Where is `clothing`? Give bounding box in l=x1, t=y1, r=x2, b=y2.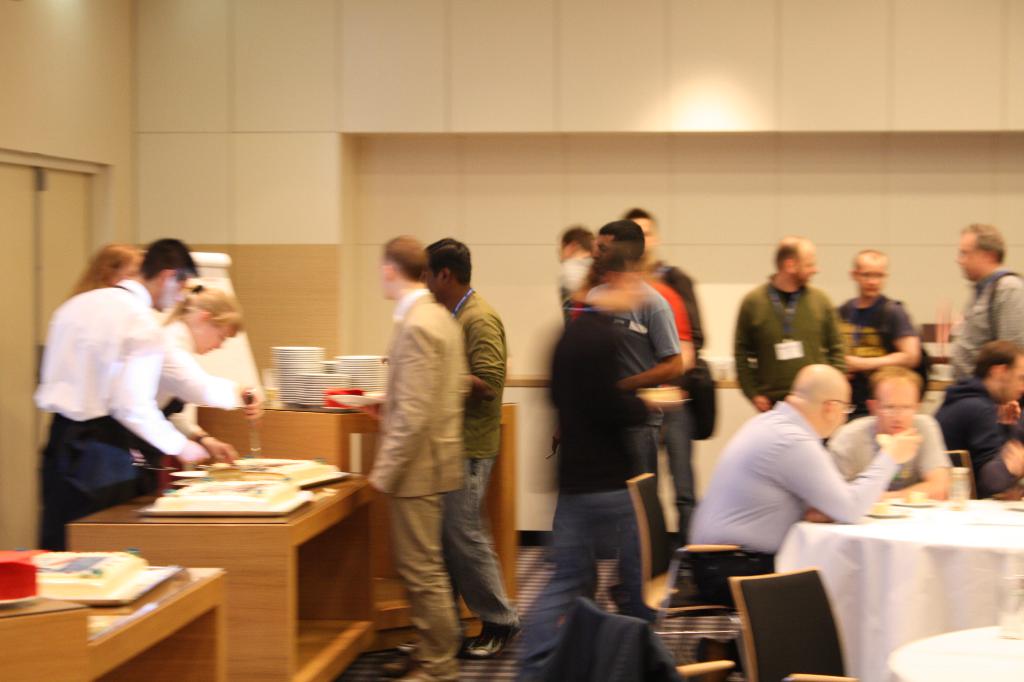
l=625, t=269, r=683, b=470.
